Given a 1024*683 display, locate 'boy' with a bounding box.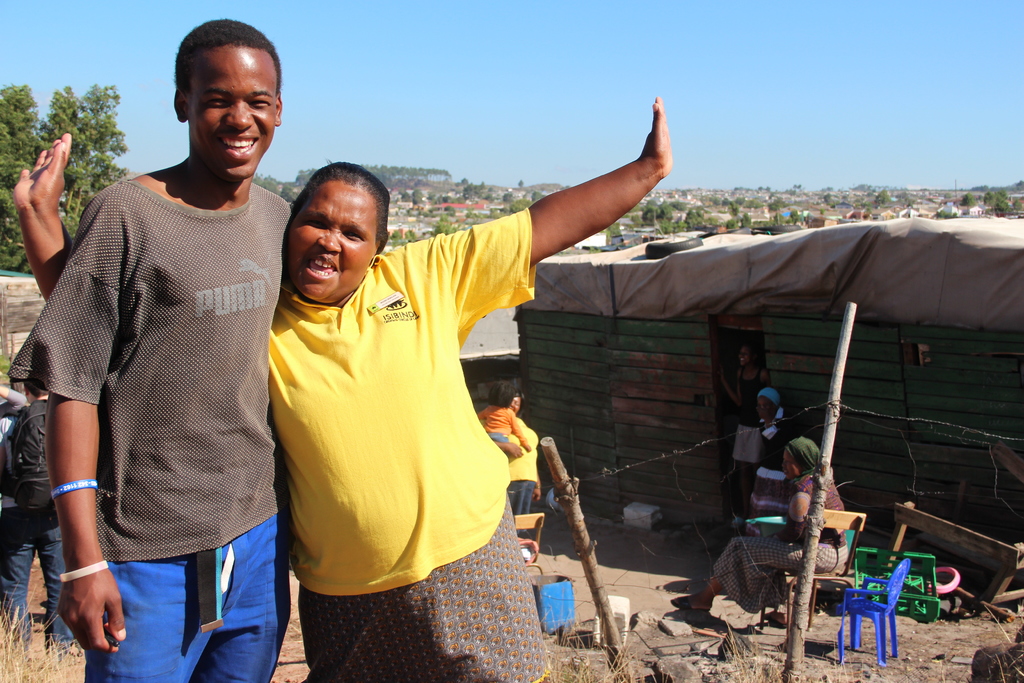
Located: <region>4, 21, 290, 682</region>.
